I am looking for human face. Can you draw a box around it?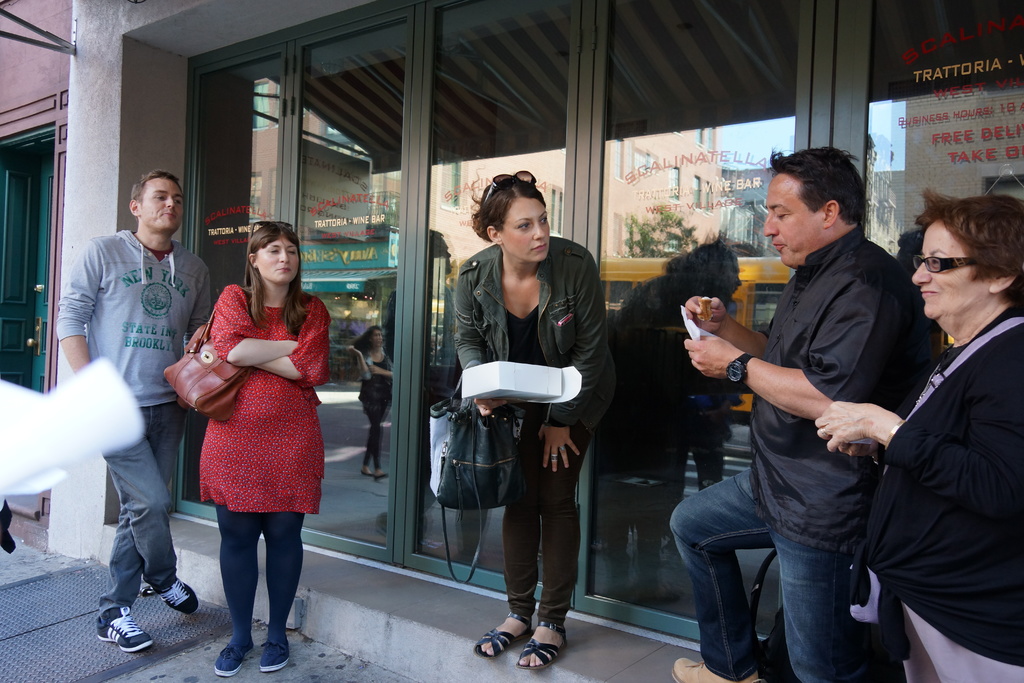
Sure, the bounding box is crop(762, 172, 824, 269).
